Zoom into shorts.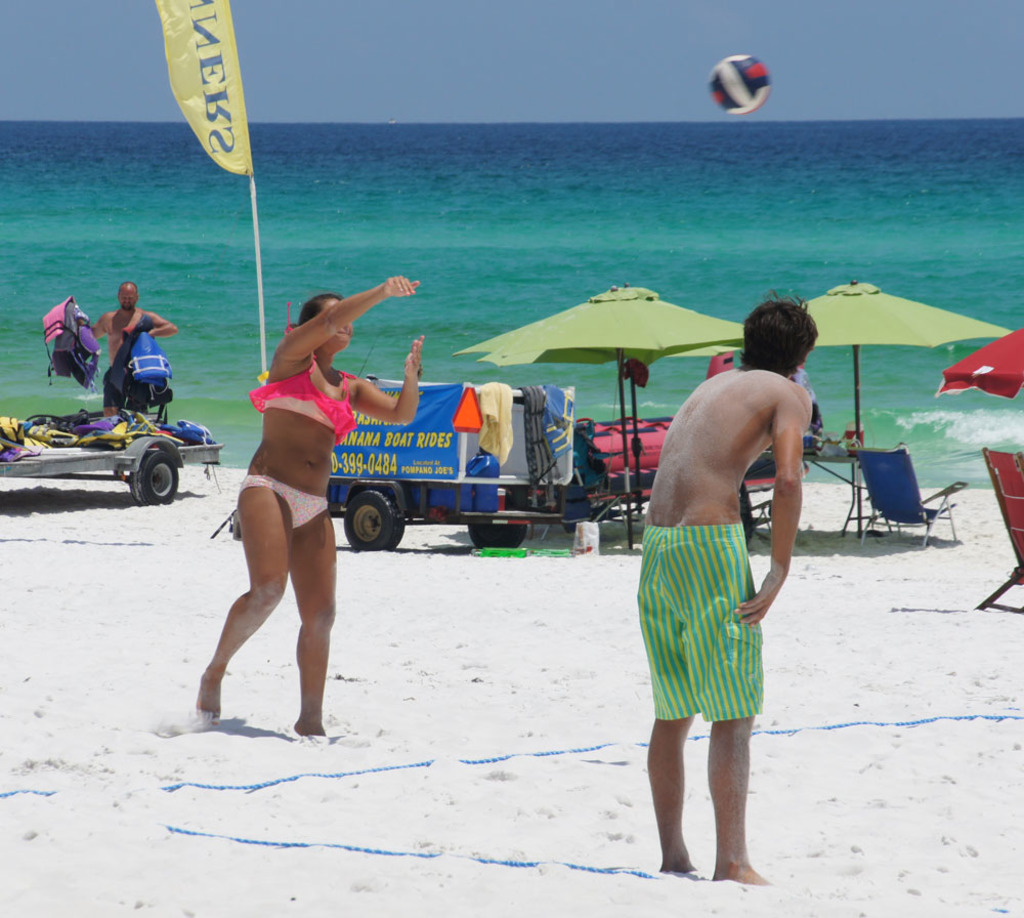
Zoom target: (104,369,120,409).
